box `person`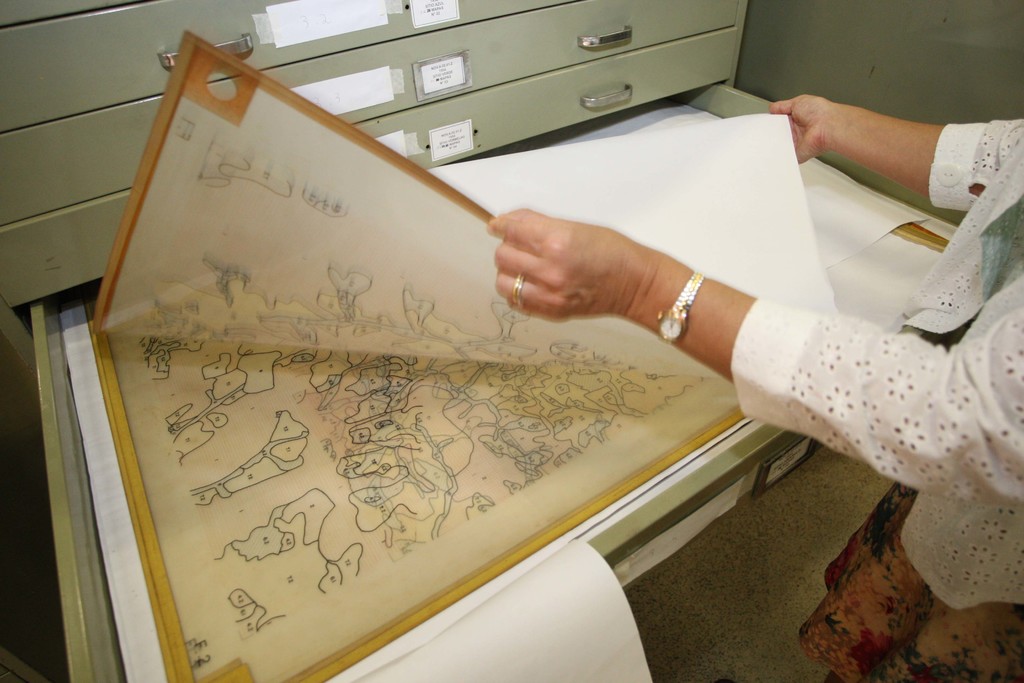
bbox(488, 93, 1023, 682)
